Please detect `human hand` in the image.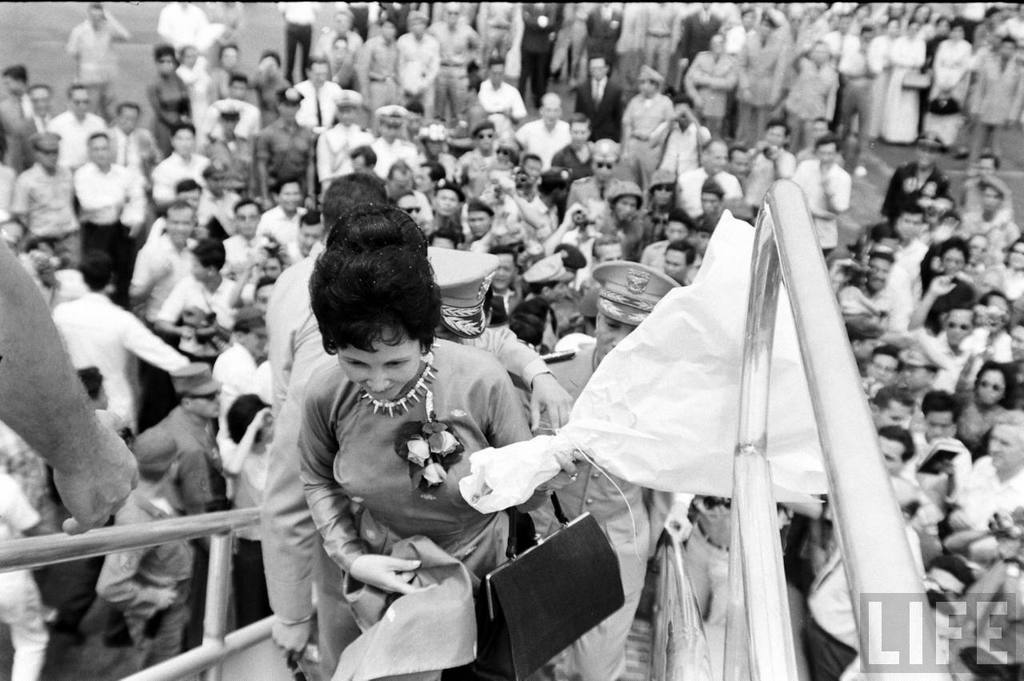
(249,408,275,433).
